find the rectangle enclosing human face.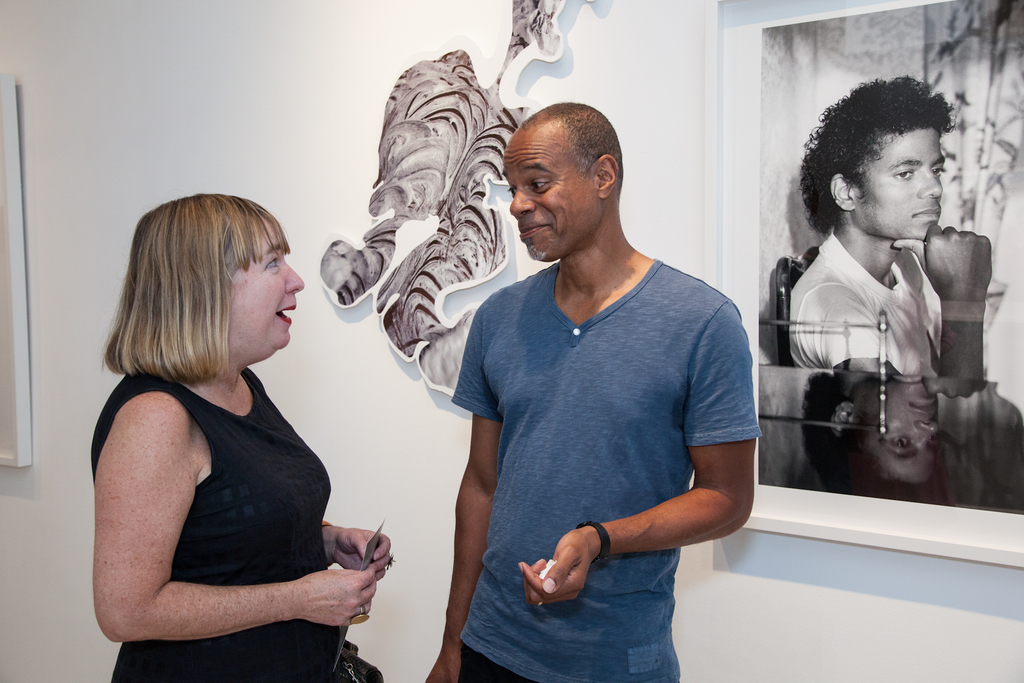
(x1=502, y1=131, x2=600, y2=262).
